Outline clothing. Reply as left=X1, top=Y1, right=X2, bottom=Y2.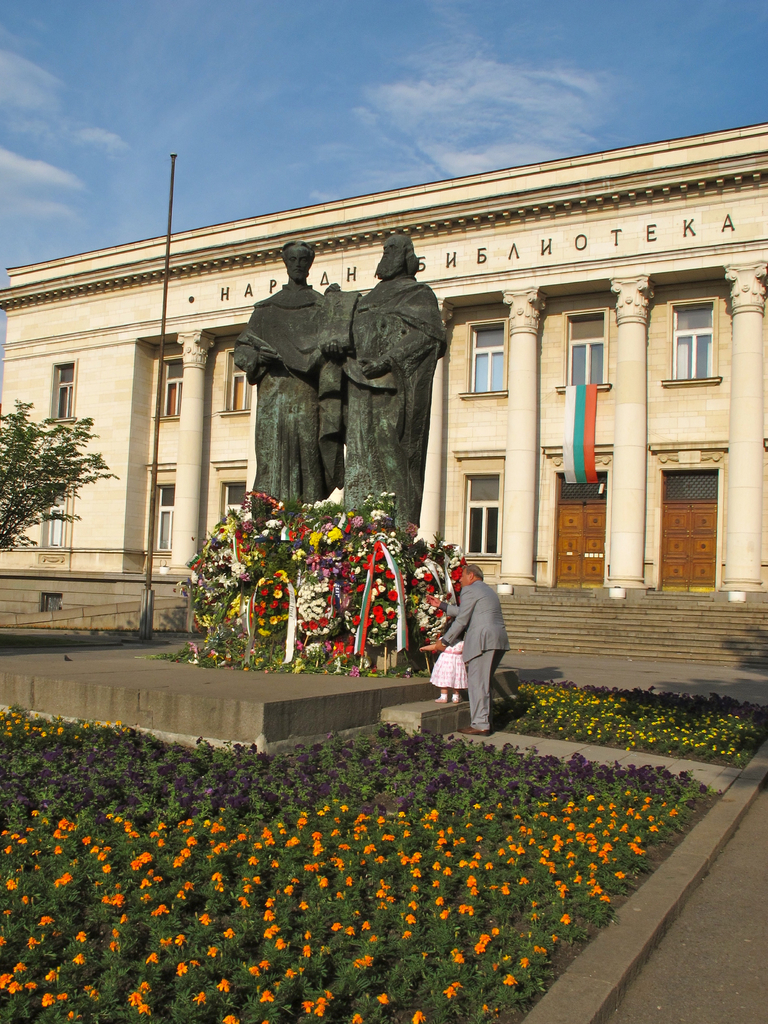
left=234, top=280, right=341, bottom=507.
